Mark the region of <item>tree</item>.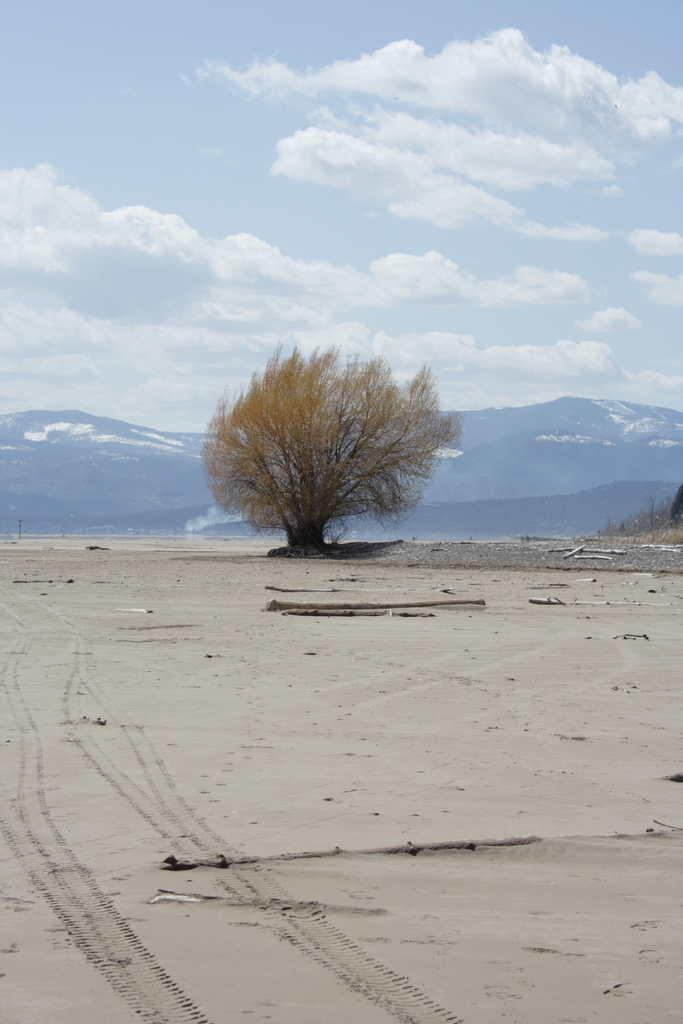
Region: rect(666, 483, 682, 532).
